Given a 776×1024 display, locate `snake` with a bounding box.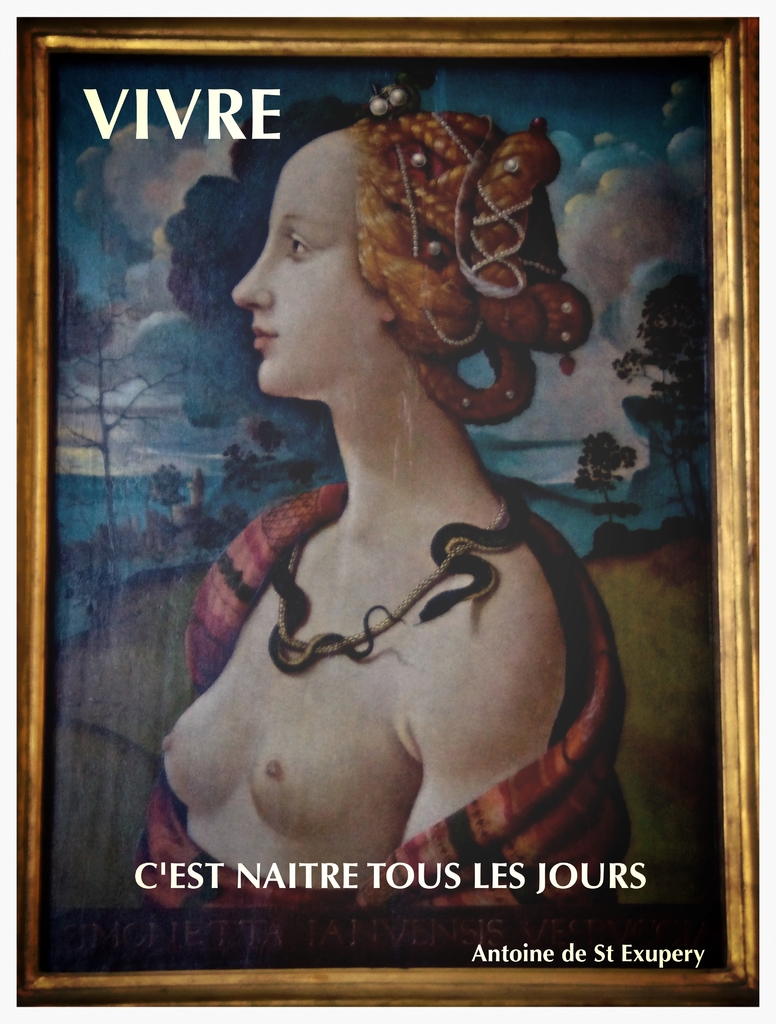
Located: (left=264, top=481, right=529, bottom=673).
